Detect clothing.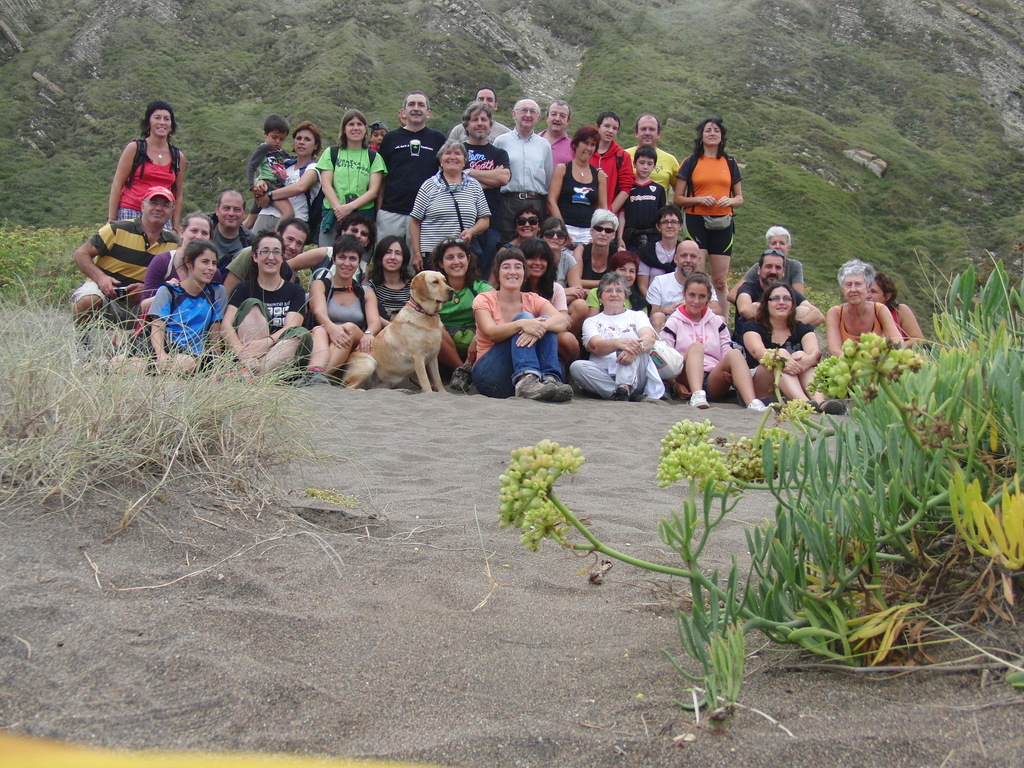
Detected at box=[558, 250, 575, 280].
